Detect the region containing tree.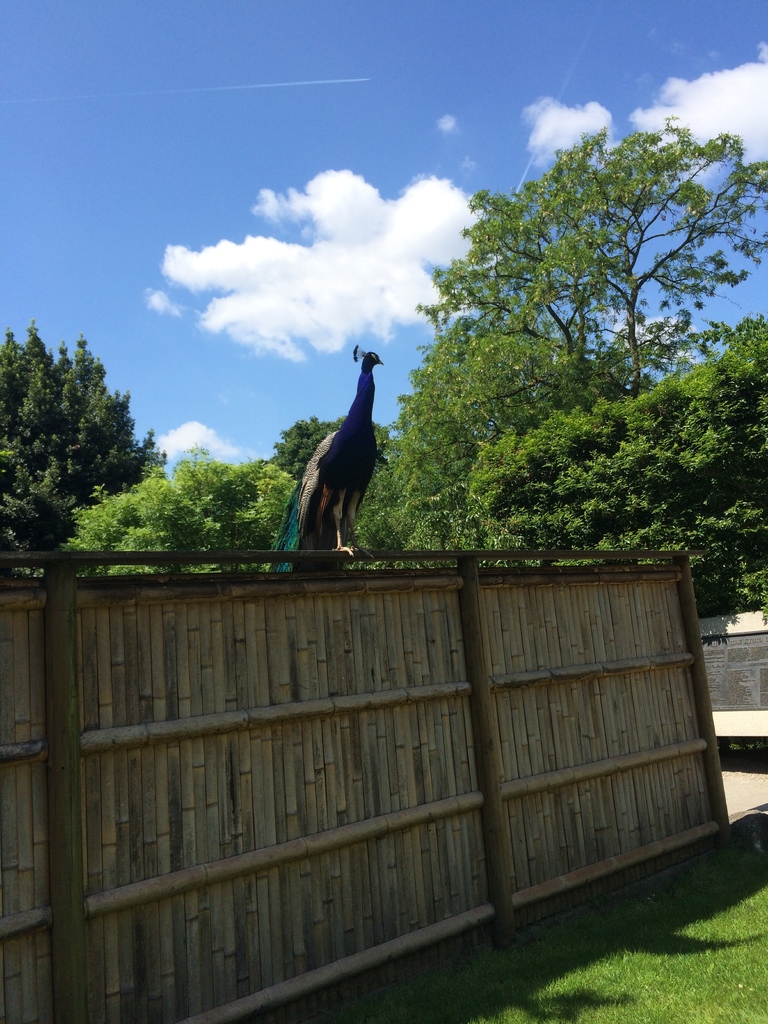
(462, 319, 767, 614).
